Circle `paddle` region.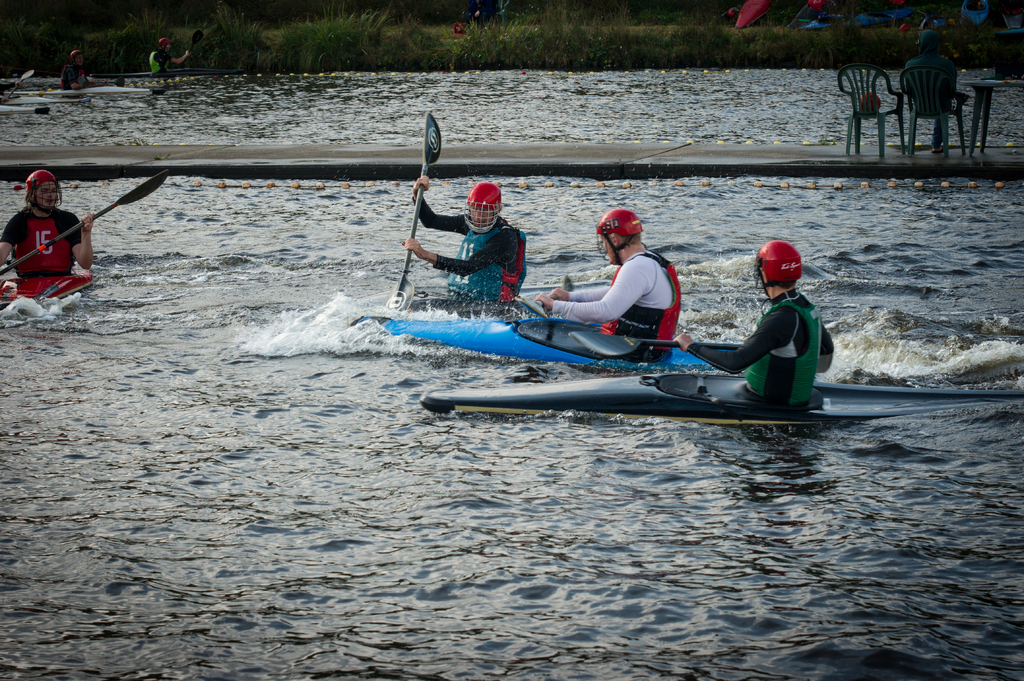
Region: (574,330,748,362).
